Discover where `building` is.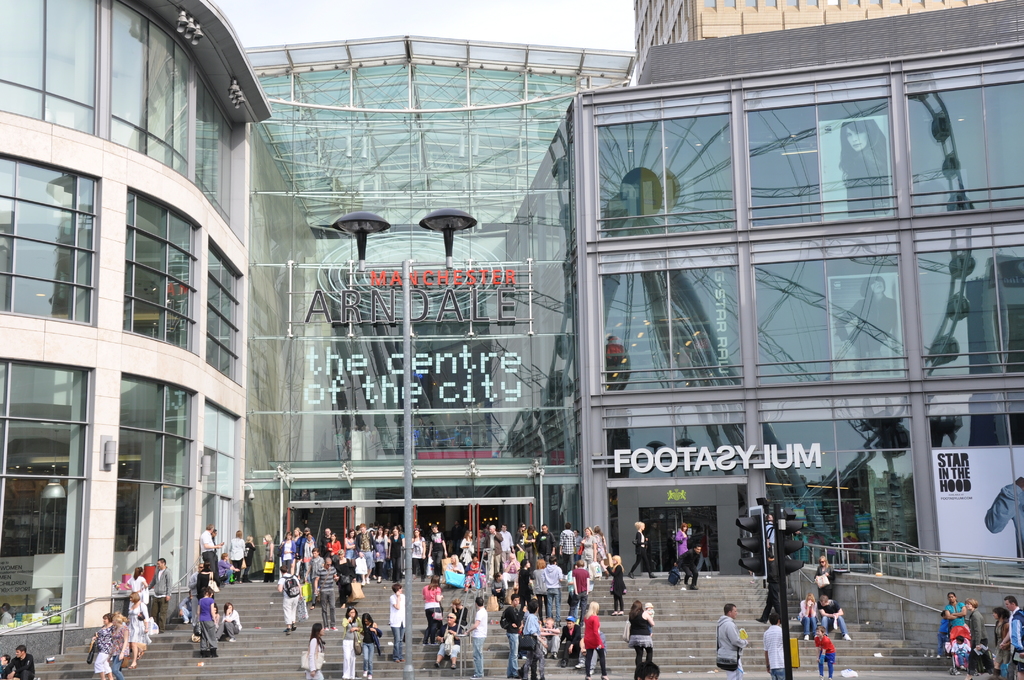
Discovered at BBox(0, 0, 1023, 668).
